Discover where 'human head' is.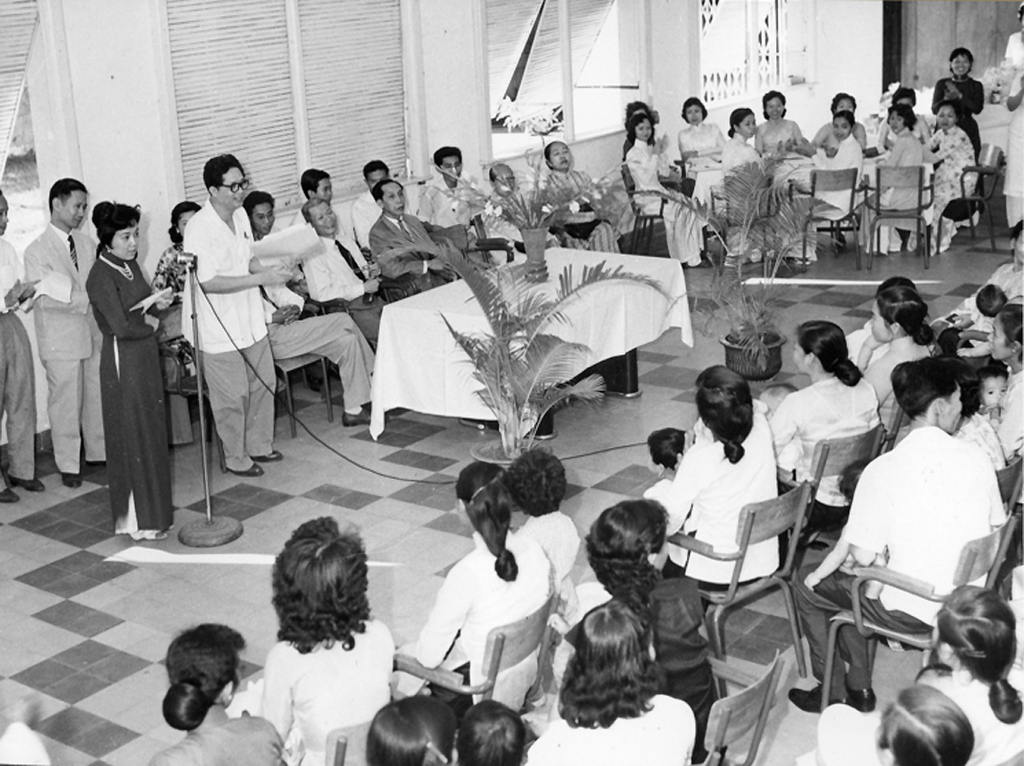
Discovered at pyautogui.locateOnScreen(543, 139, 573, 173).
